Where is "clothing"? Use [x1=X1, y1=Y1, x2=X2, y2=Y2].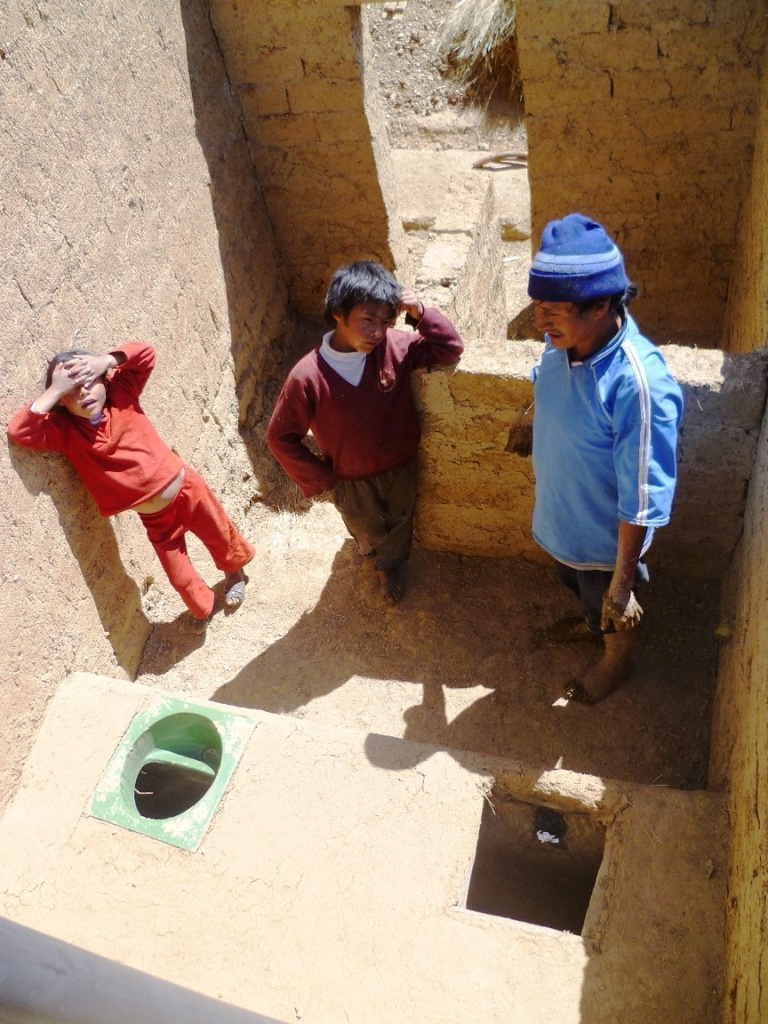
[x1=522, y1=292, x2=692, y2=586].
